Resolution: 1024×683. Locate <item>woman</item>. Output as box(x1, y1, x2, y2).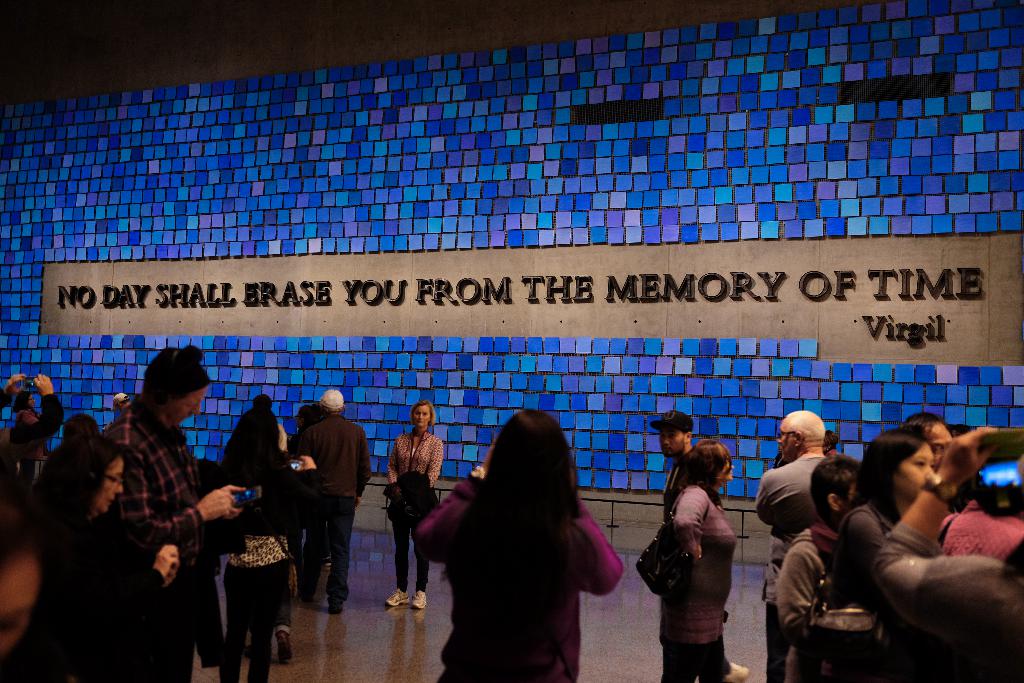
box(382, 398, 444, 611).
